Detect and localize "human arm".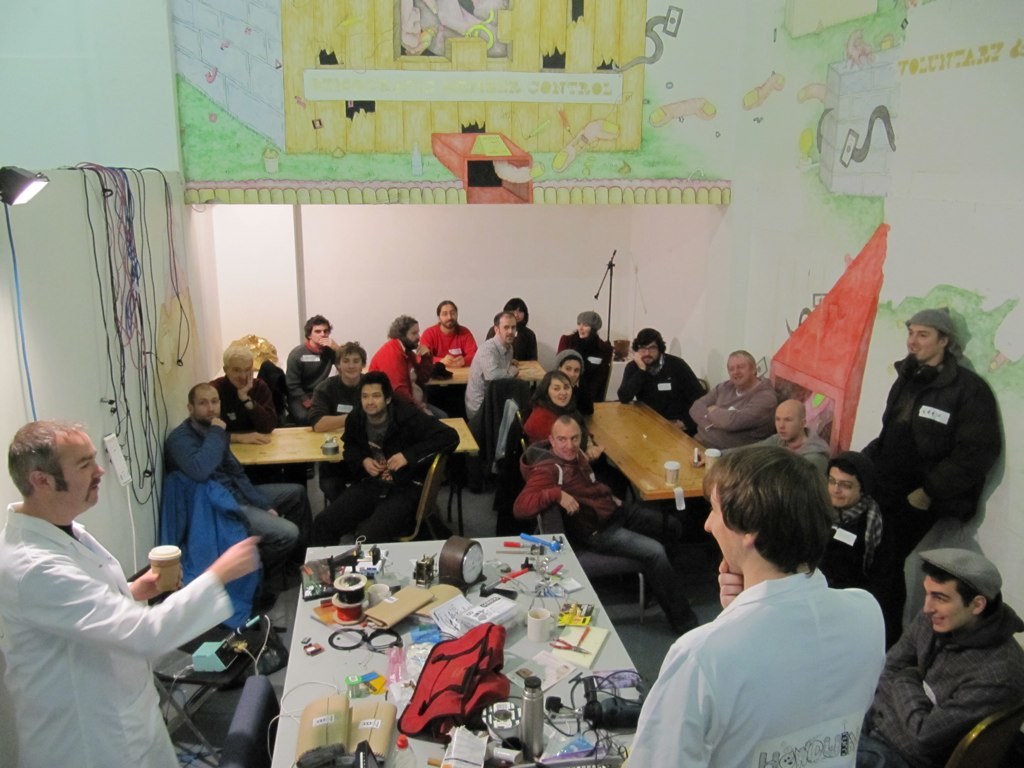
Localized at locate(308, 376, 345, 434).
